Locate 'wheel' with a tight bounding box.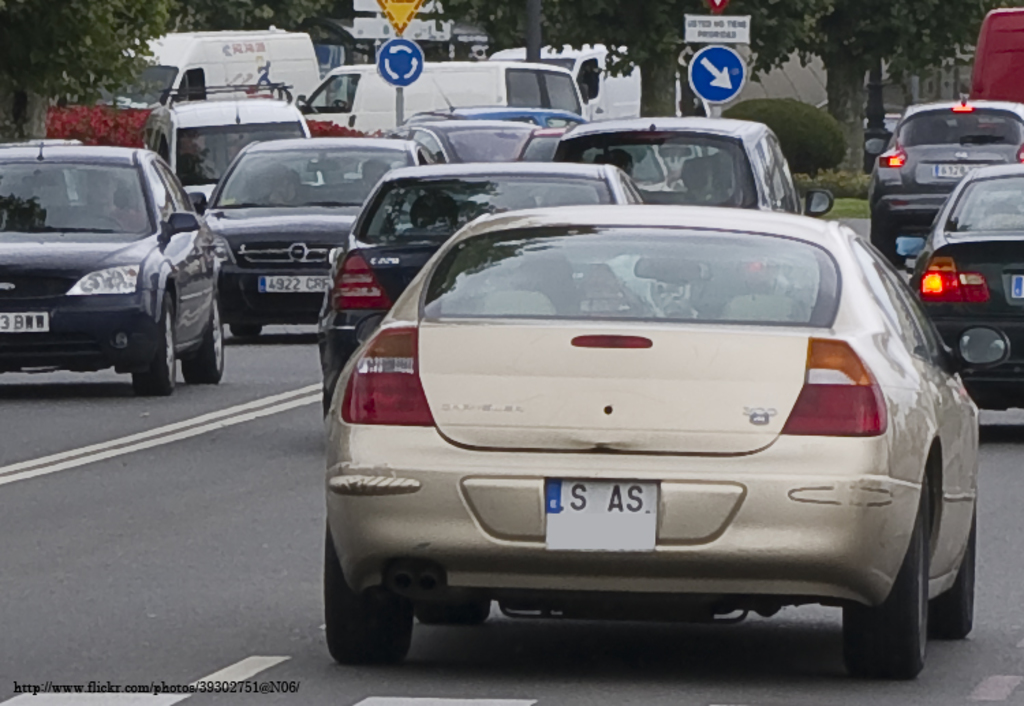
x1=126, y1=298, x2=176, y2=397.
